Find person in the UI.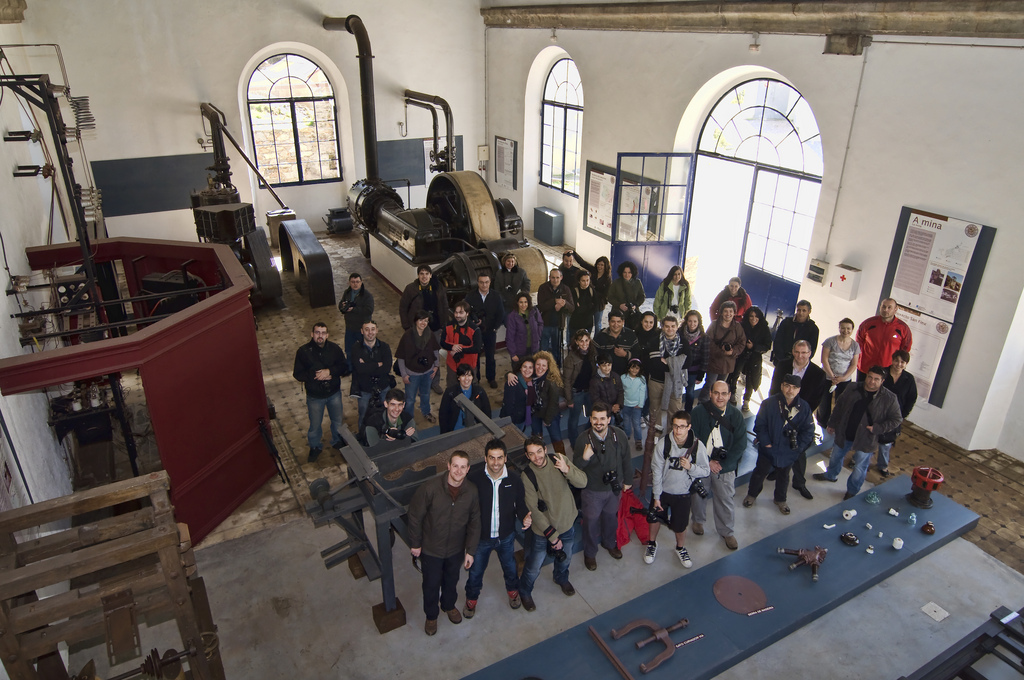
UI element at l=497, t=249, r=535, b=321.
